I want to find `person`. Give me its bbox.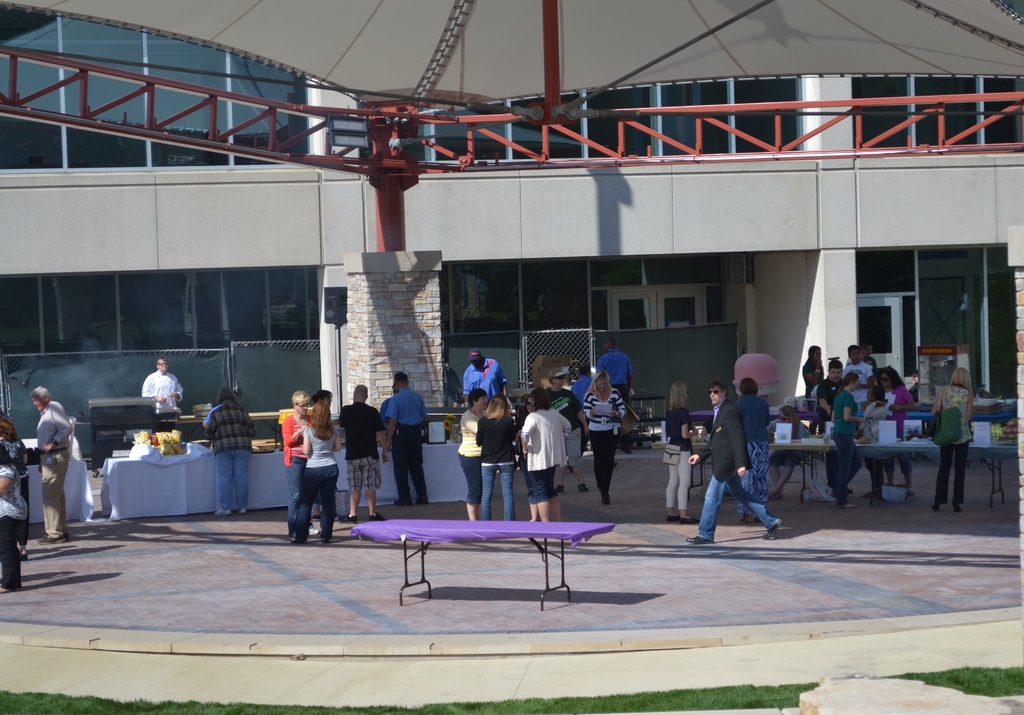
locate(853, 382, 888, 499).
